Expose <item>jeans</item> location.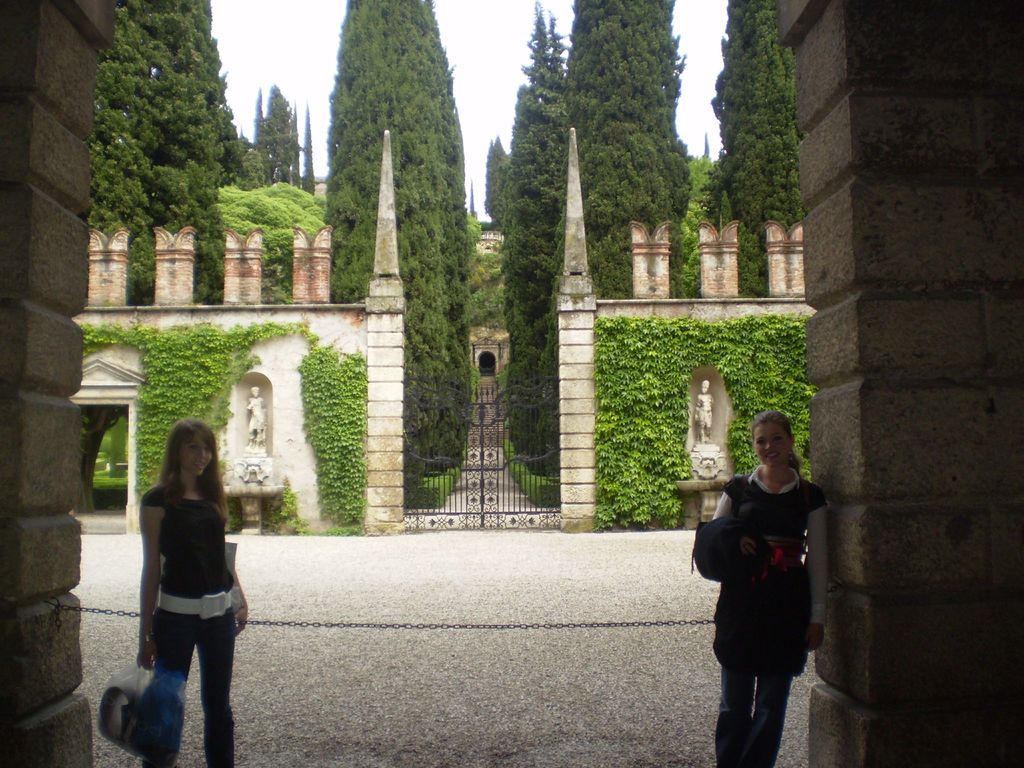
Exposed at <region>136, 608, 244, 767</region>.
